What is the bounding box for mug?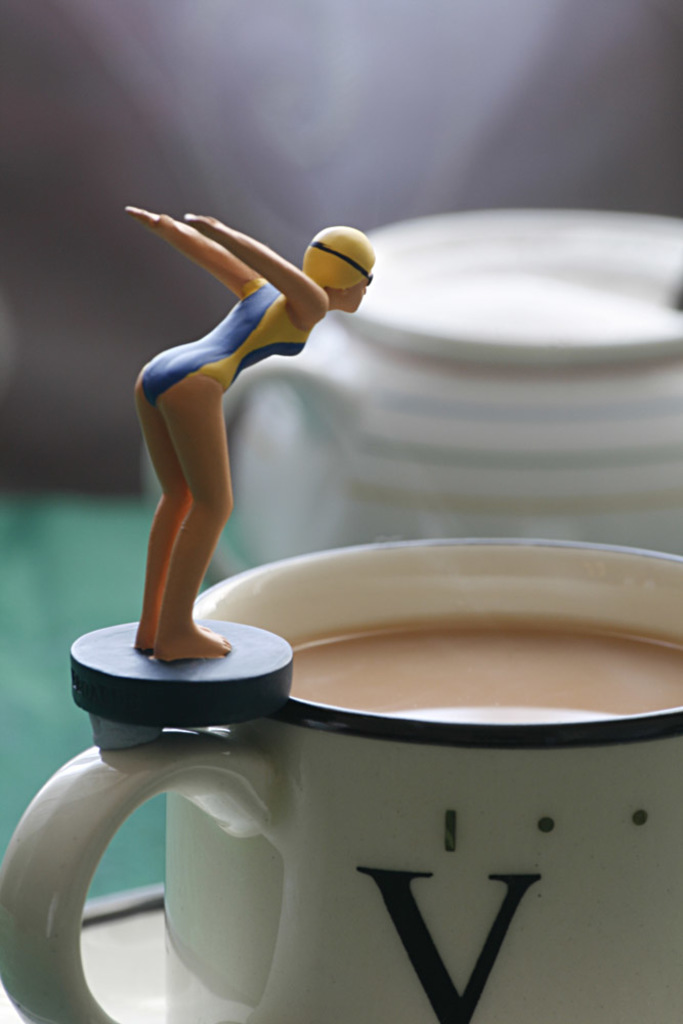
0:208:682:1023.
